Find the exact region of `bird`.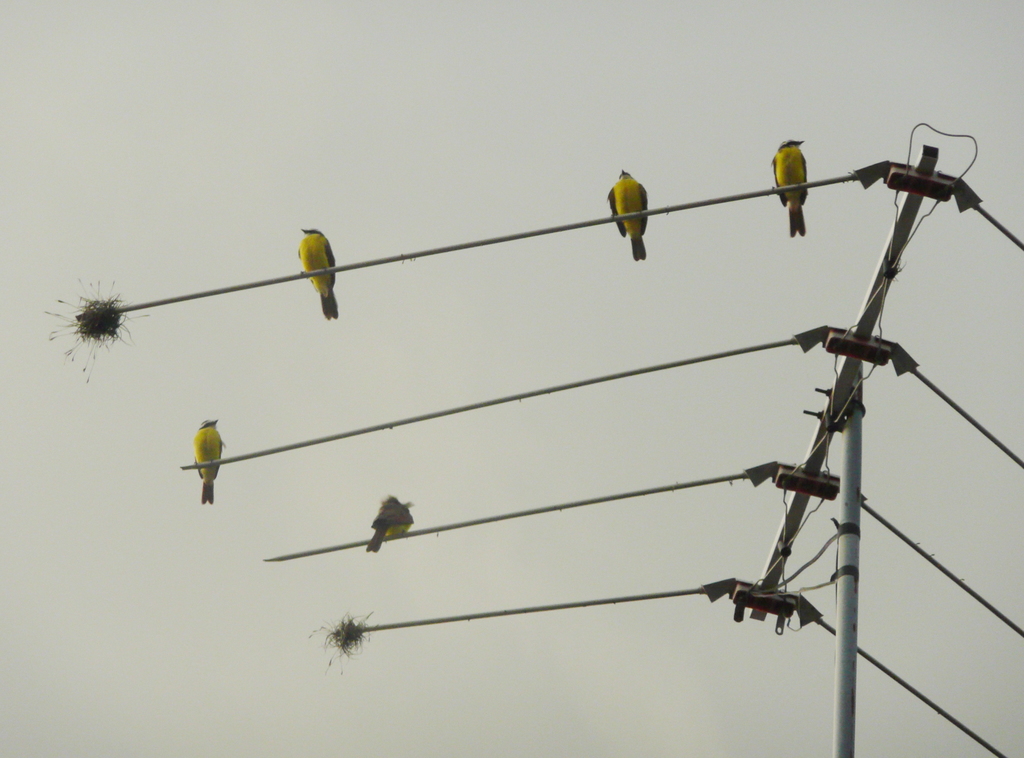
Exact region: 190:415:228:504.
